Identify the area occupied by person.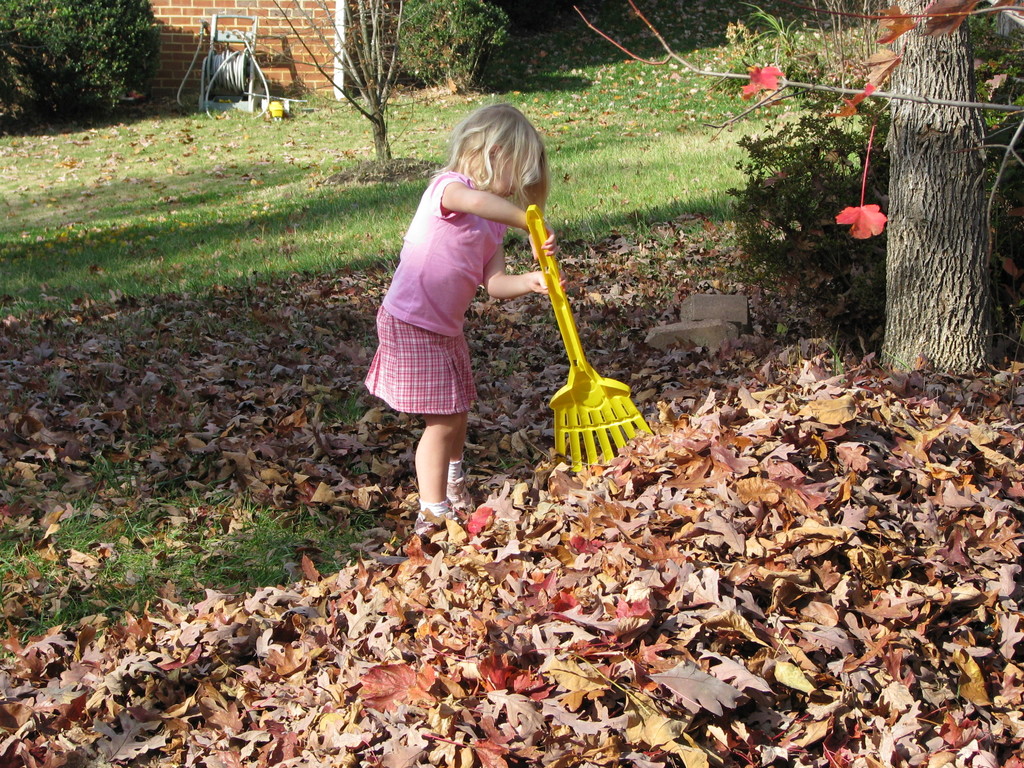
Area: region(369, 105, 566, 538).
